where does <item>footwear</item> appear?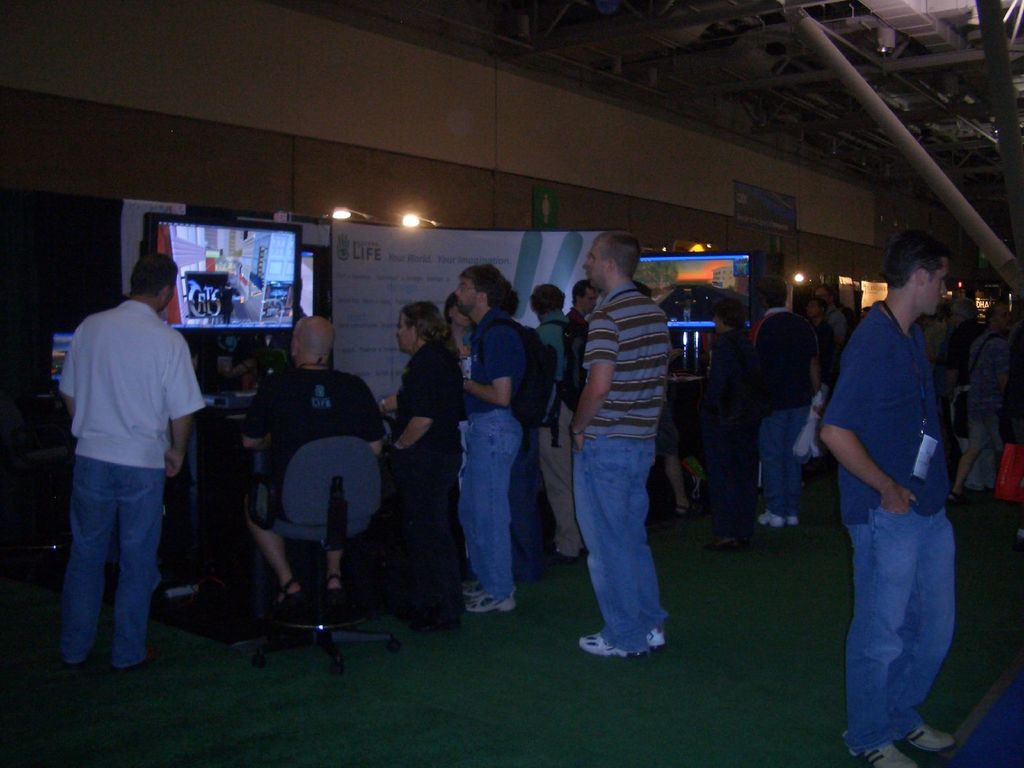
Appears at 108 656 146 672.
